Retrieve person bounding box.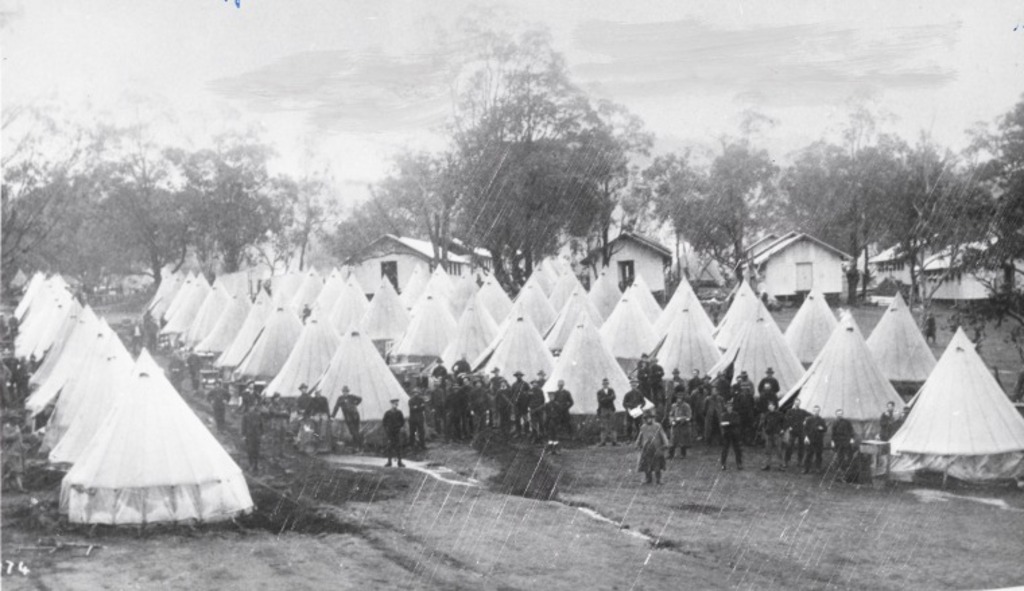
Bounding box: detection(773, 396, 795, 436).
